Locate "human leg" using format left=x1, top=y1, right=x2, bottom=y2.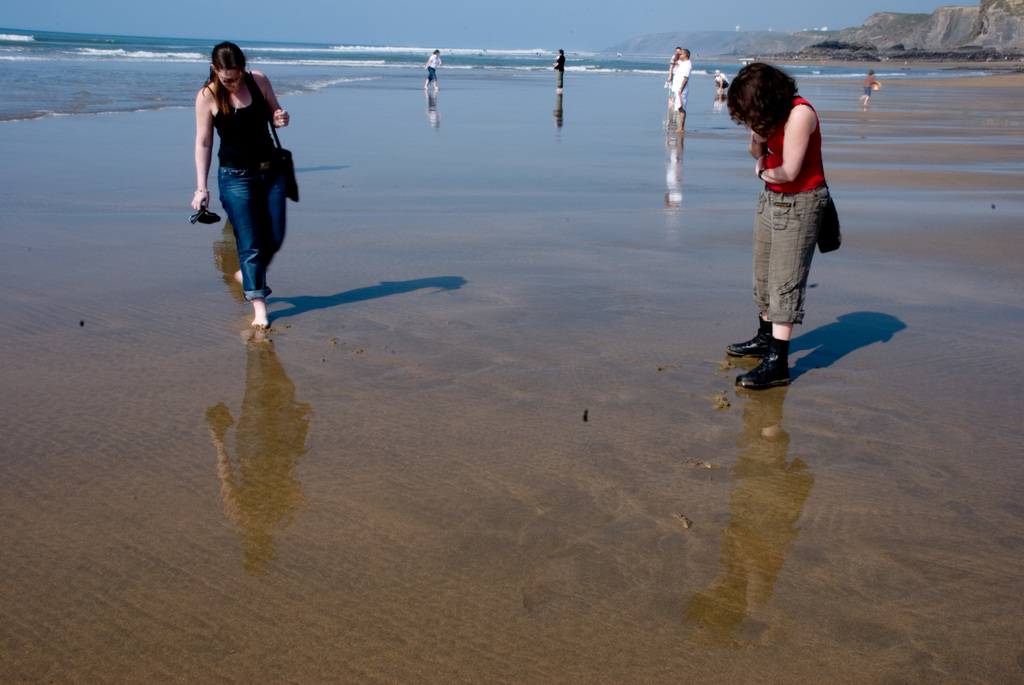
left=733, top=190, right=825, bottom=384.
